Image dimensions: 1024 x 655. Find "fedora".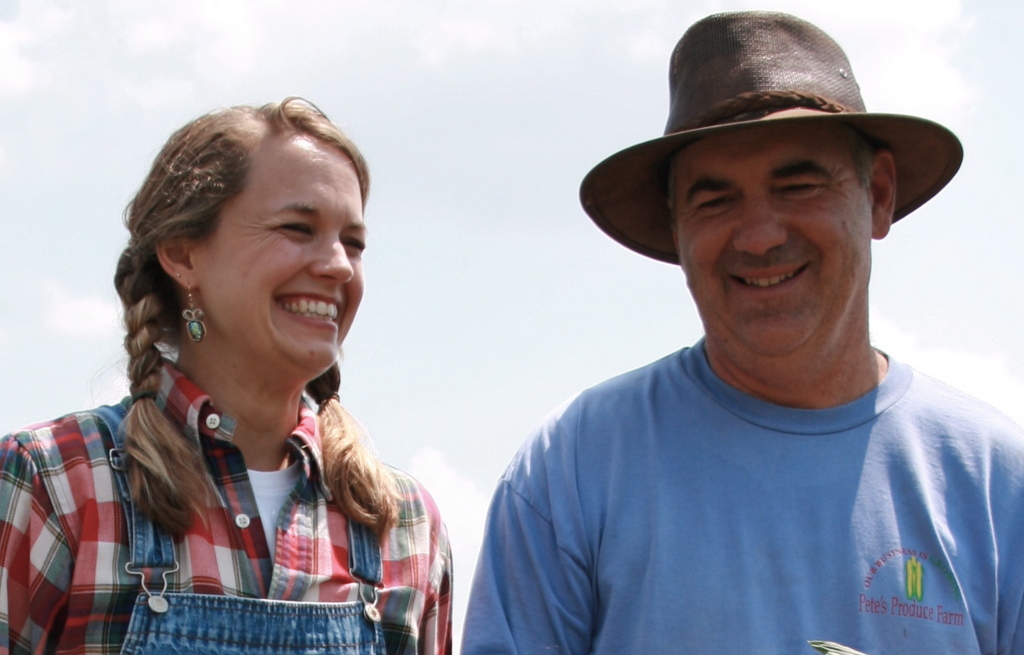
box=[574, 8, 963, 264].
